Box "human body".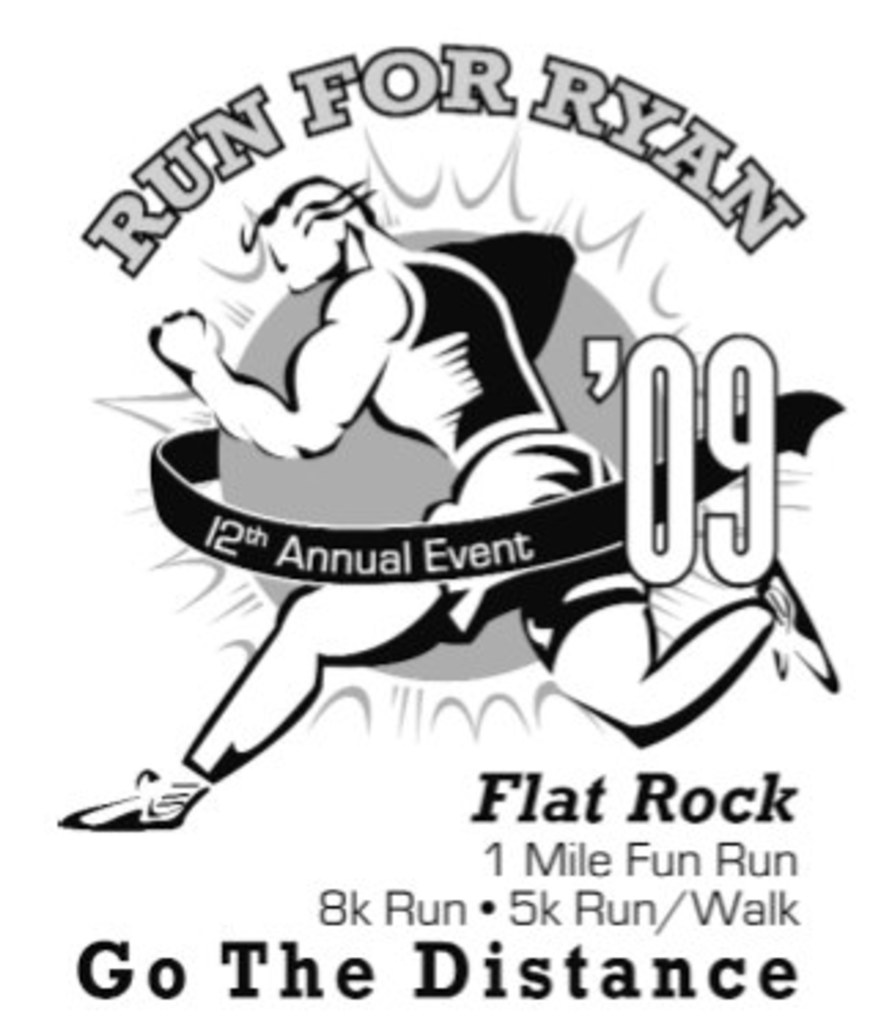
detection(49, 184, 829, 837).
